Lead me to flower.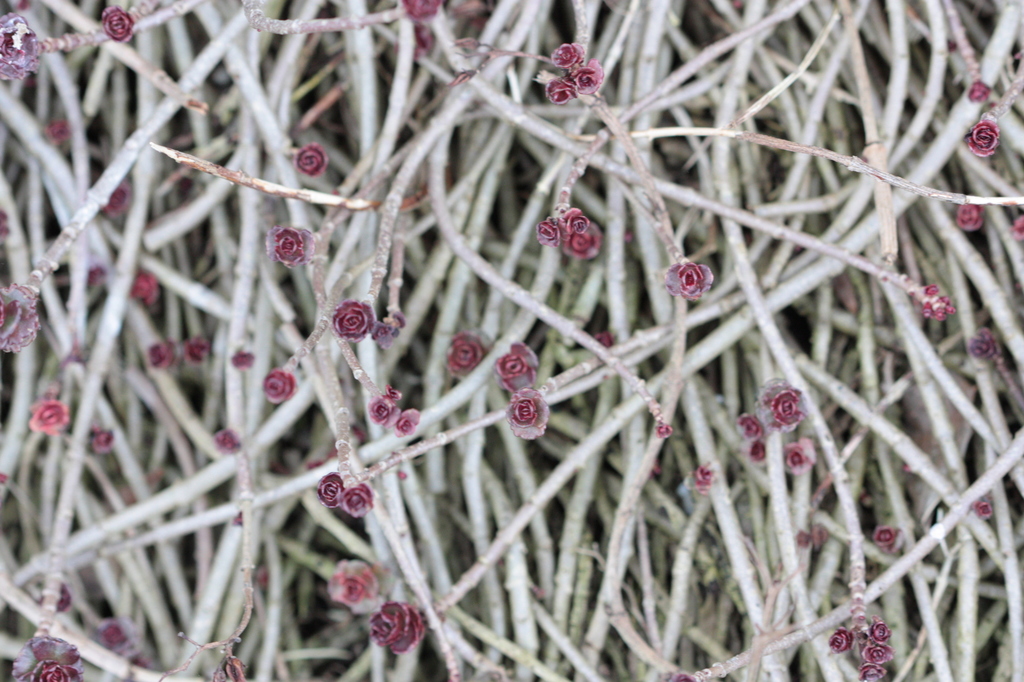
Lead to rect(262, 367, 294, 405).
